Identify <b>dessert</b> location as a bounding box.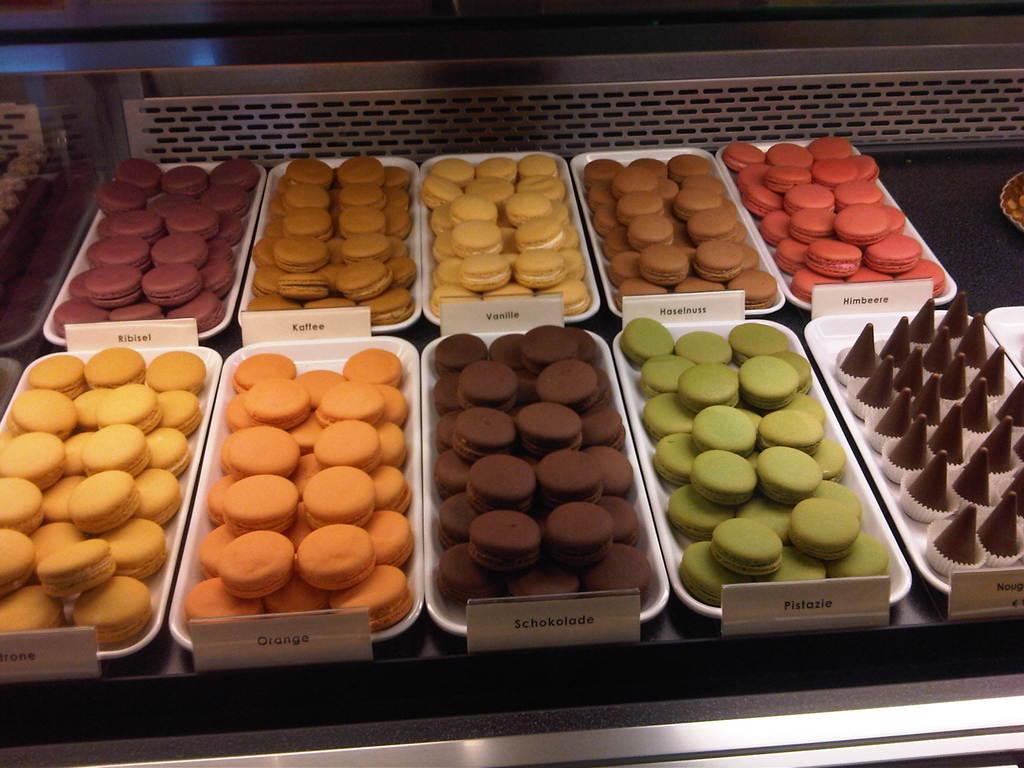
545, 330, 572, 366.
